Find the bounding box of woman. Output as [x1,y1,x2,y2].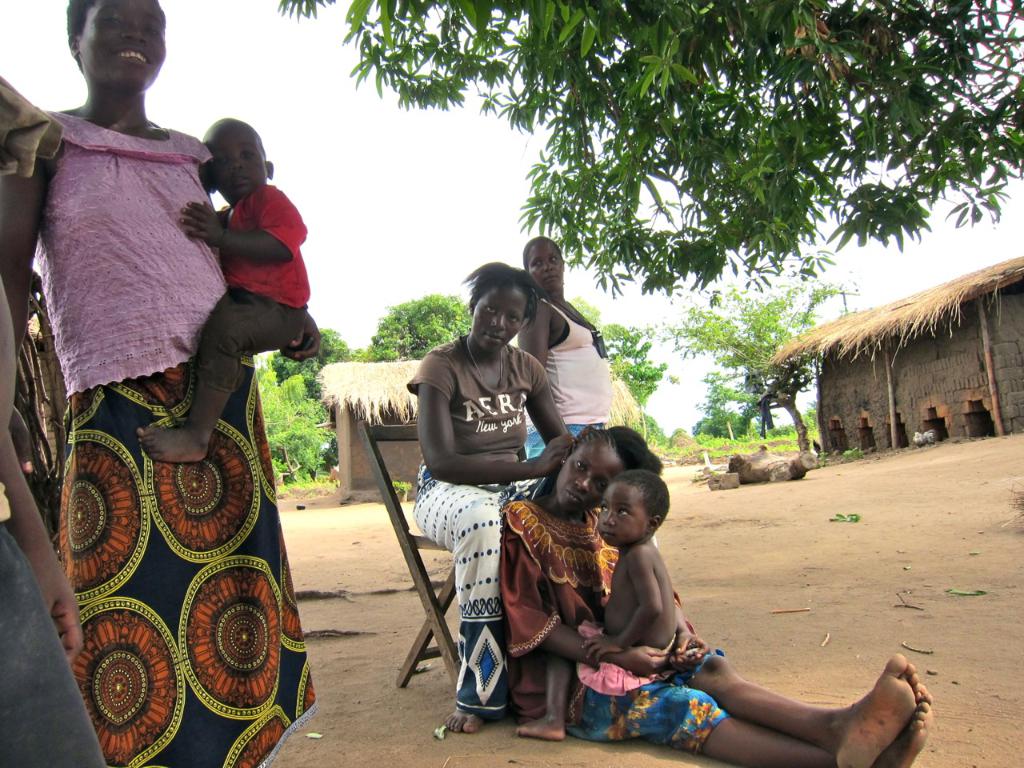
[494,421,933,767].
